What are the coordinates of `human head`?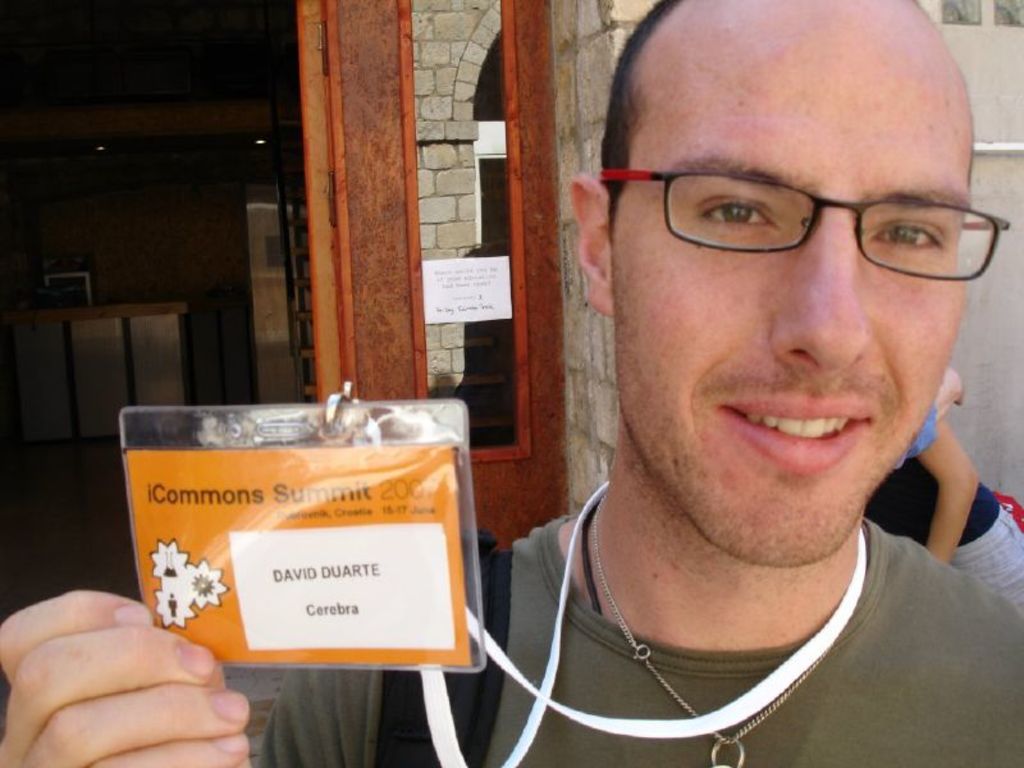
(588,0,1012,449).
